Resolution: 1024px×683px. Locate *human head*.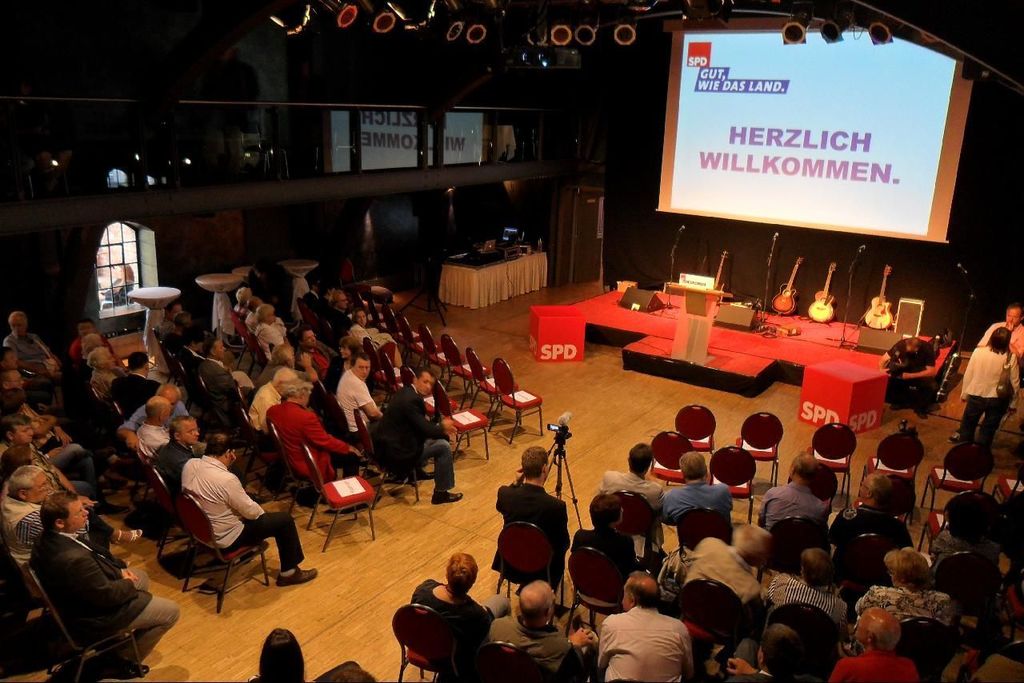
444:551:480:589.
